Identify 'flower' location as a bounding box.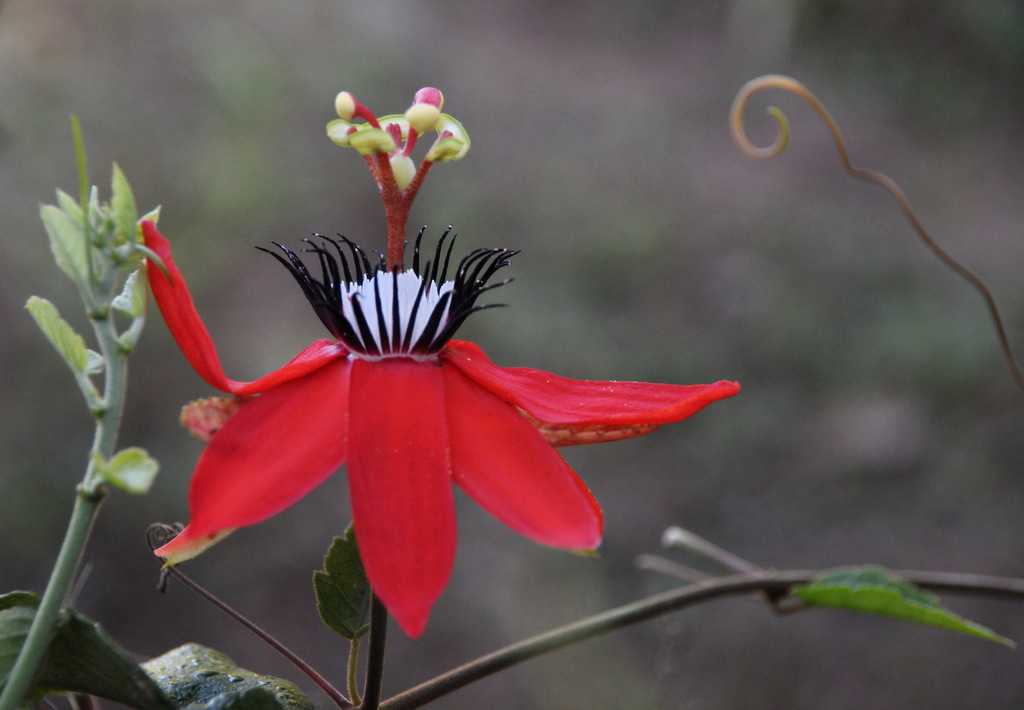
box(144, 213, 732, 648).
